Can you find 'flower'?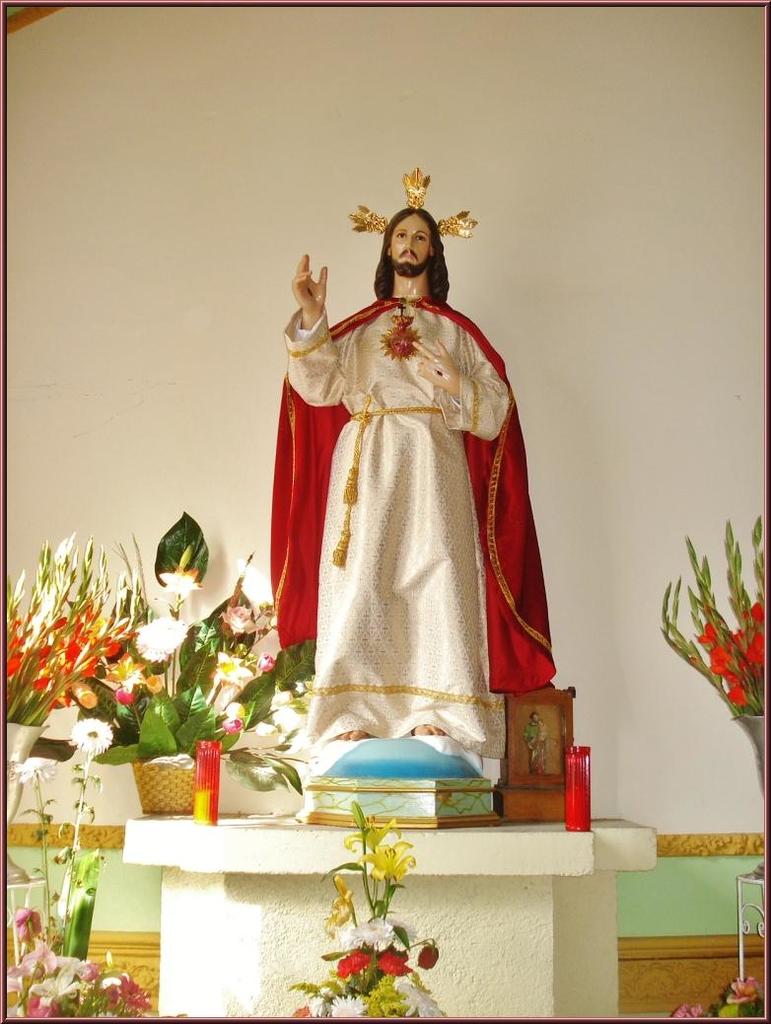
Yes, bounding box: x1=373 y1=949 x2=408 y2=976.
